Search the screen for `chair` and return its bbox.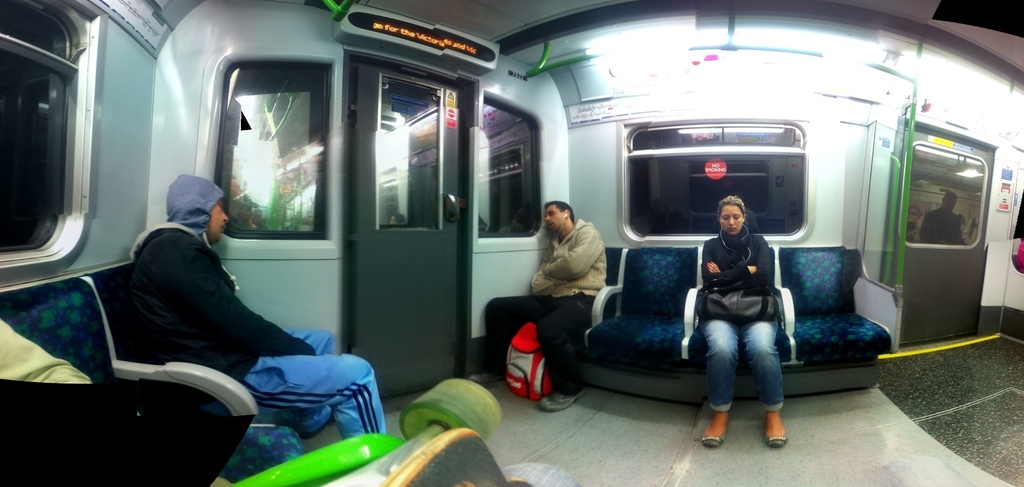
Found: 81, 260, 337, 444.
